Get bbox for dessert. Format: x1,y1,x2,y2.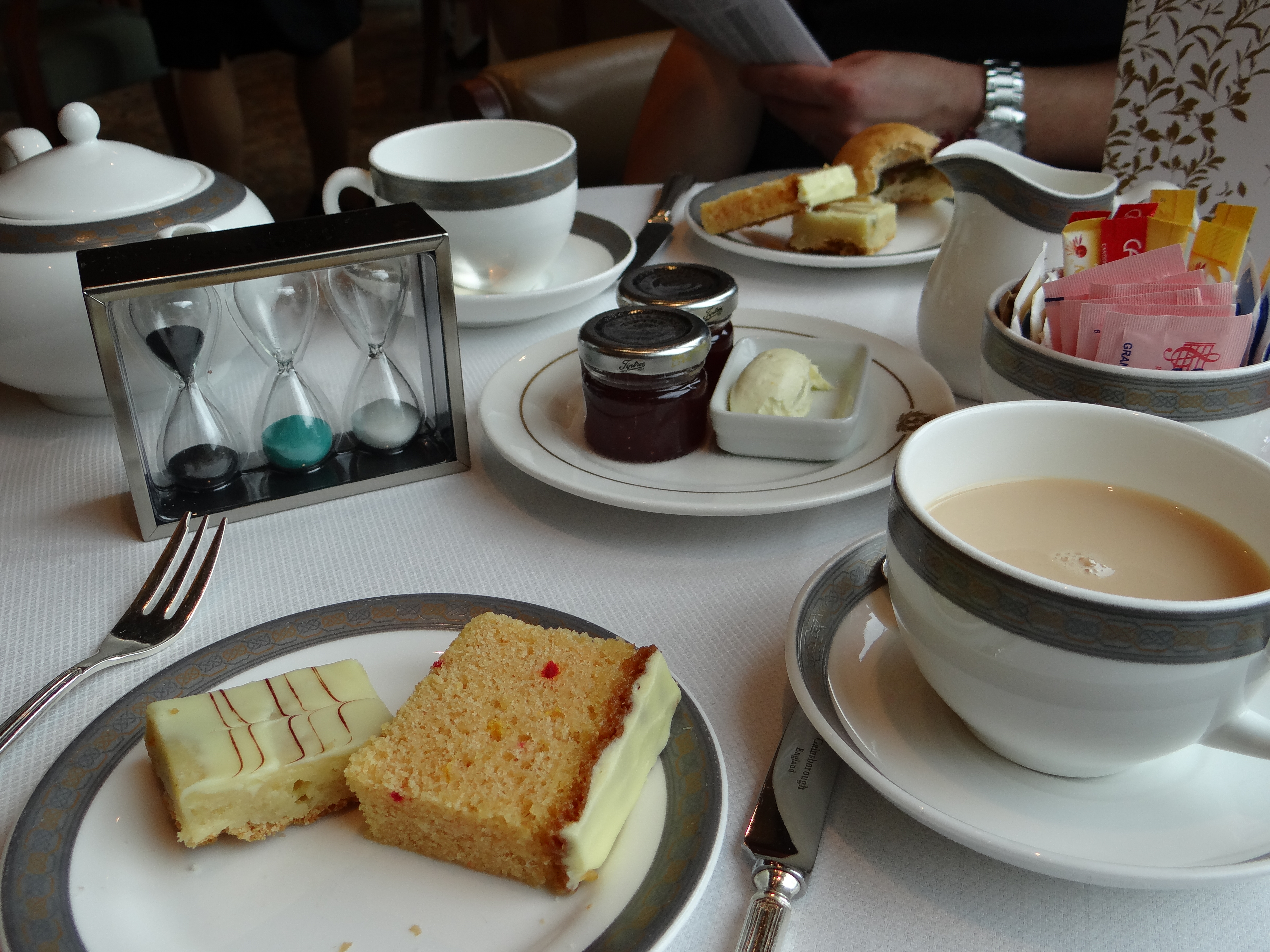
183,41,222,59.
